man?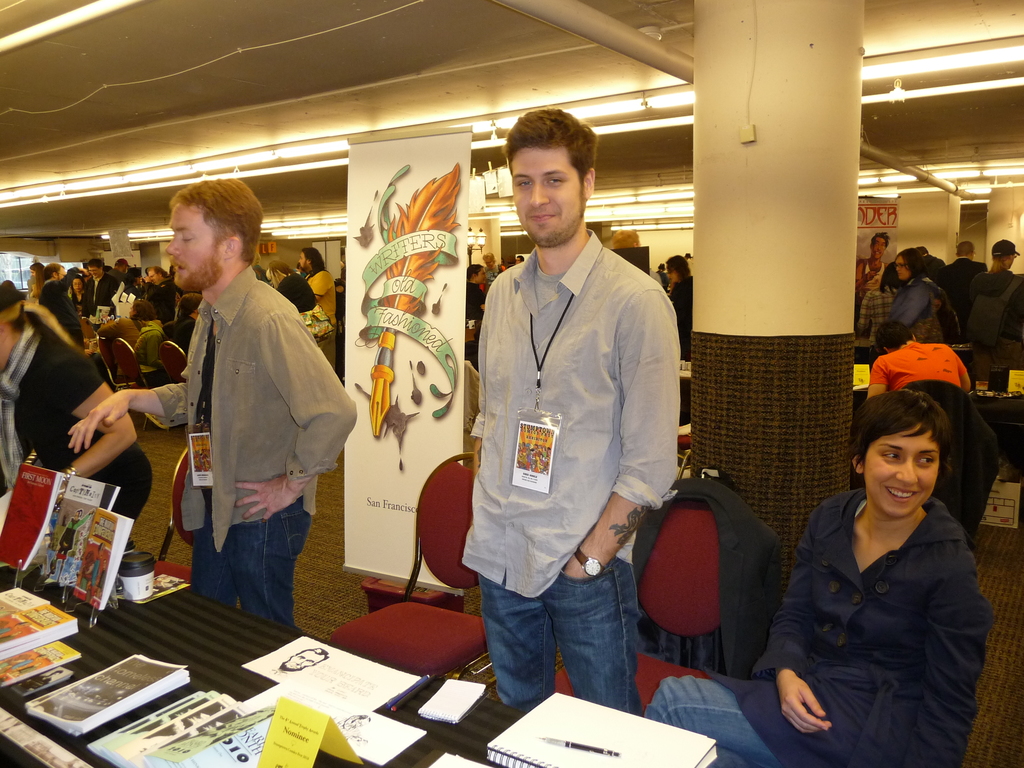
<bbox>966, 239, 1023, 388</bbox>
